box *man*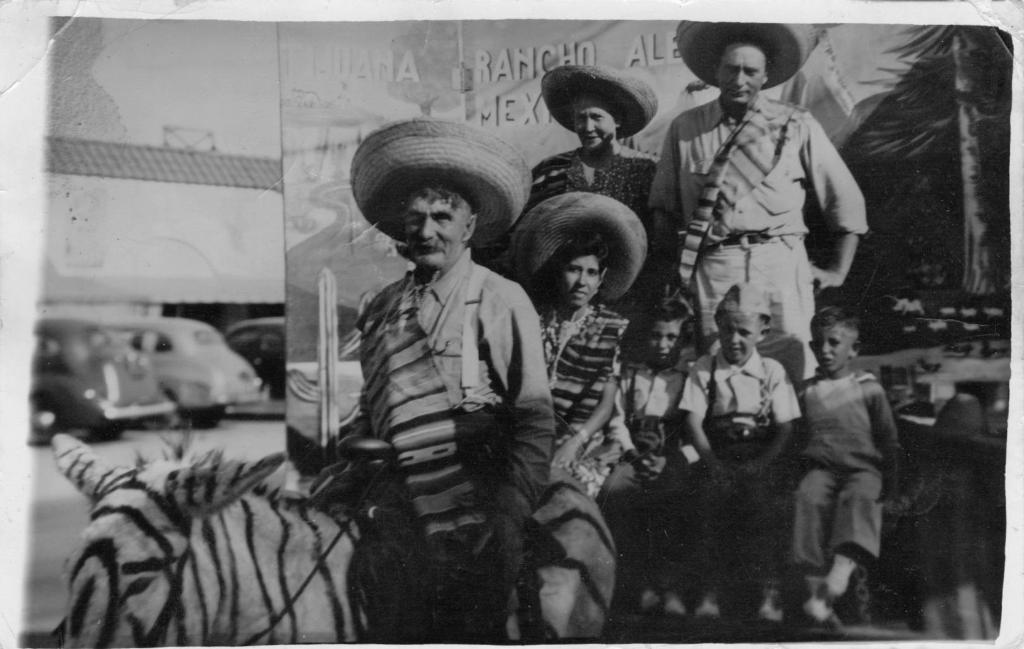
(320,120,553,648)
